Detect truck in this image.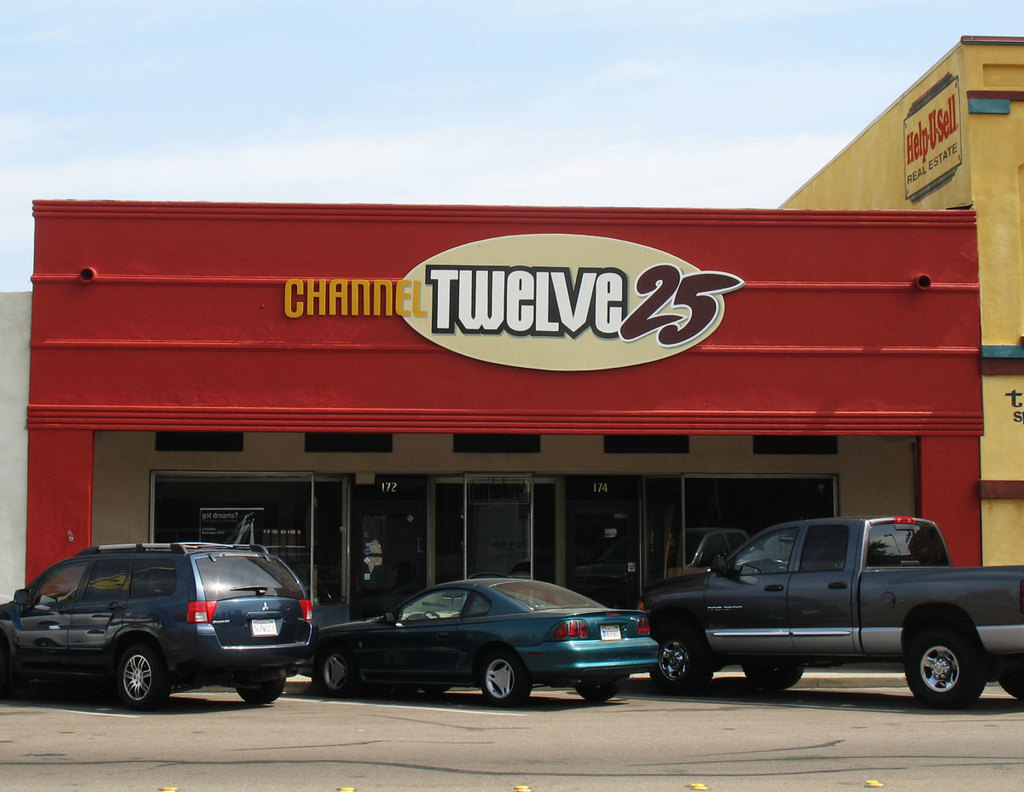
Detection: {"left": 613, "top": 514, "right": 1016, "bottom": 713}.
